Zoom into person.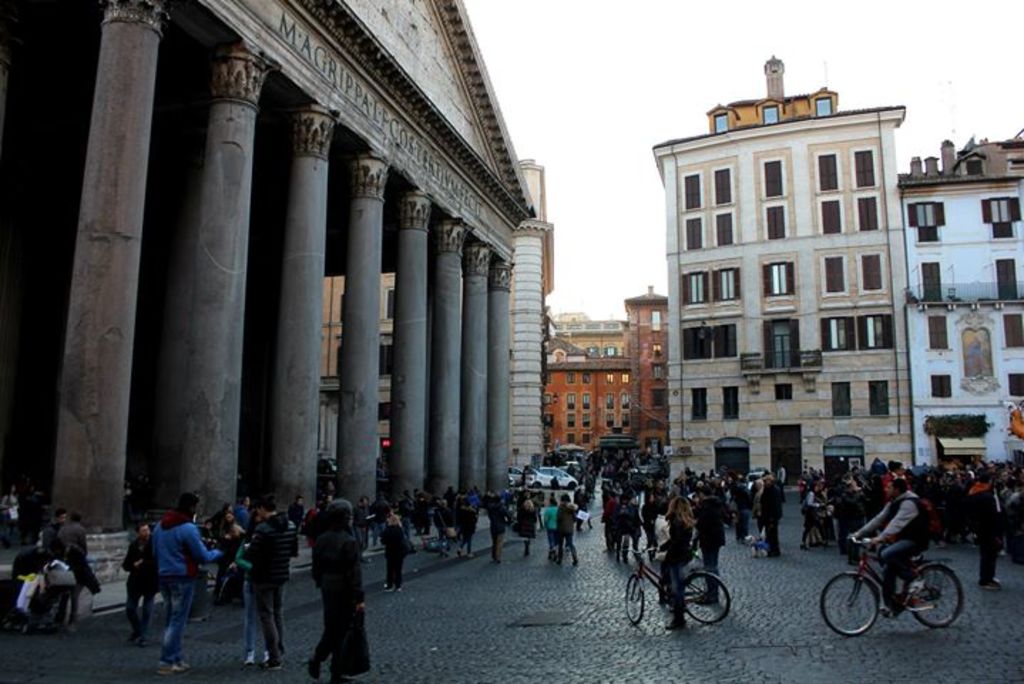
Zoom target: <region>234, 494, 252, 529</region>.
